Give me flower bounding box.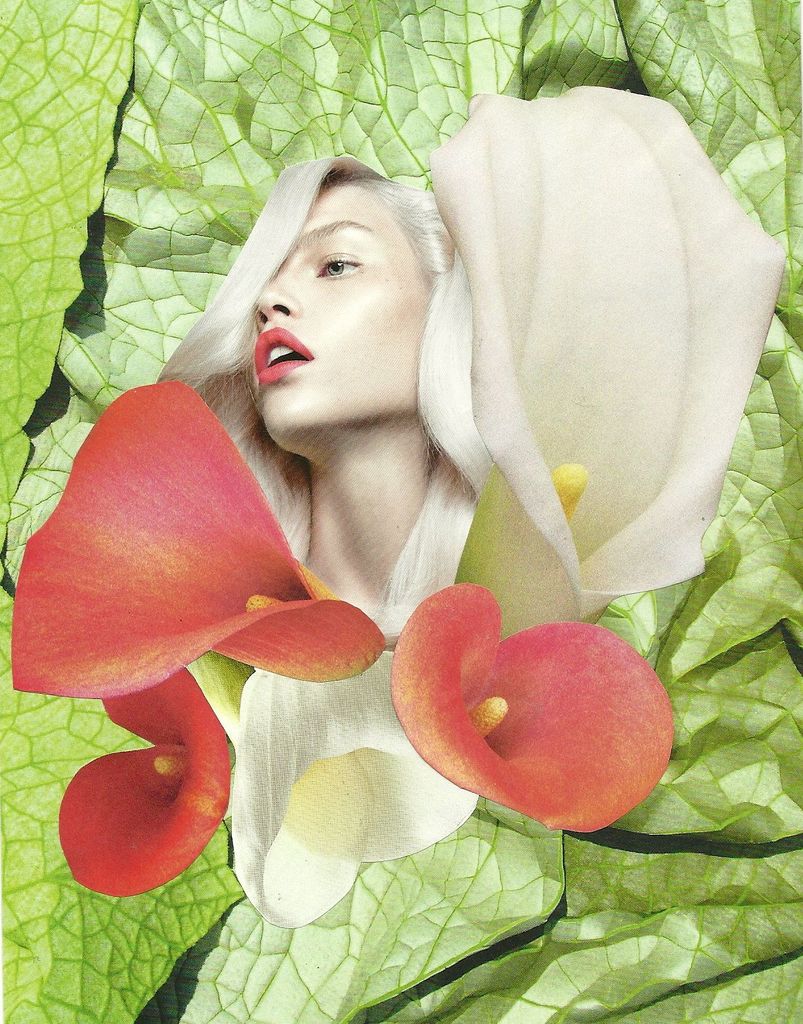
rect(56, 668, 231, 897).
